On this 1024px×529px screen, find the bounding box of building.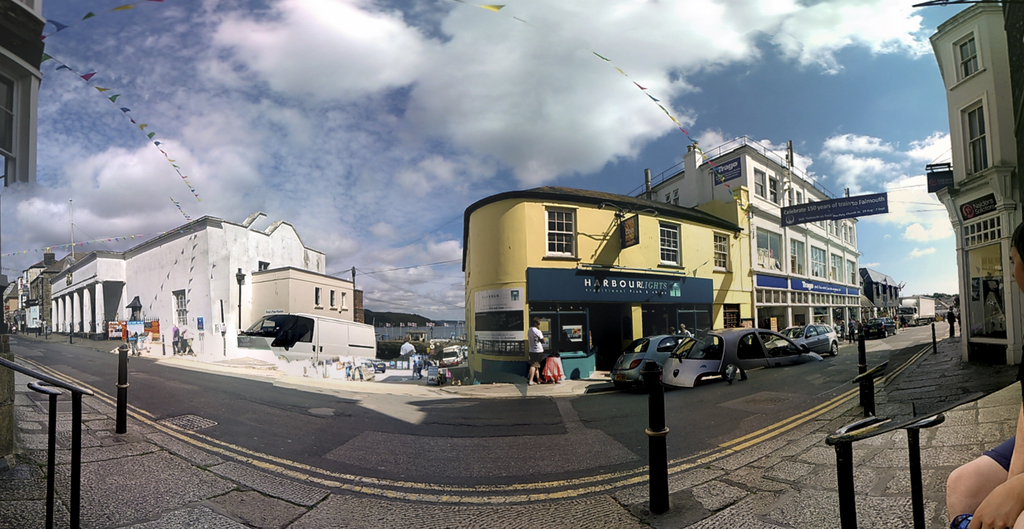
Bounding box: 857 266 899 334.
